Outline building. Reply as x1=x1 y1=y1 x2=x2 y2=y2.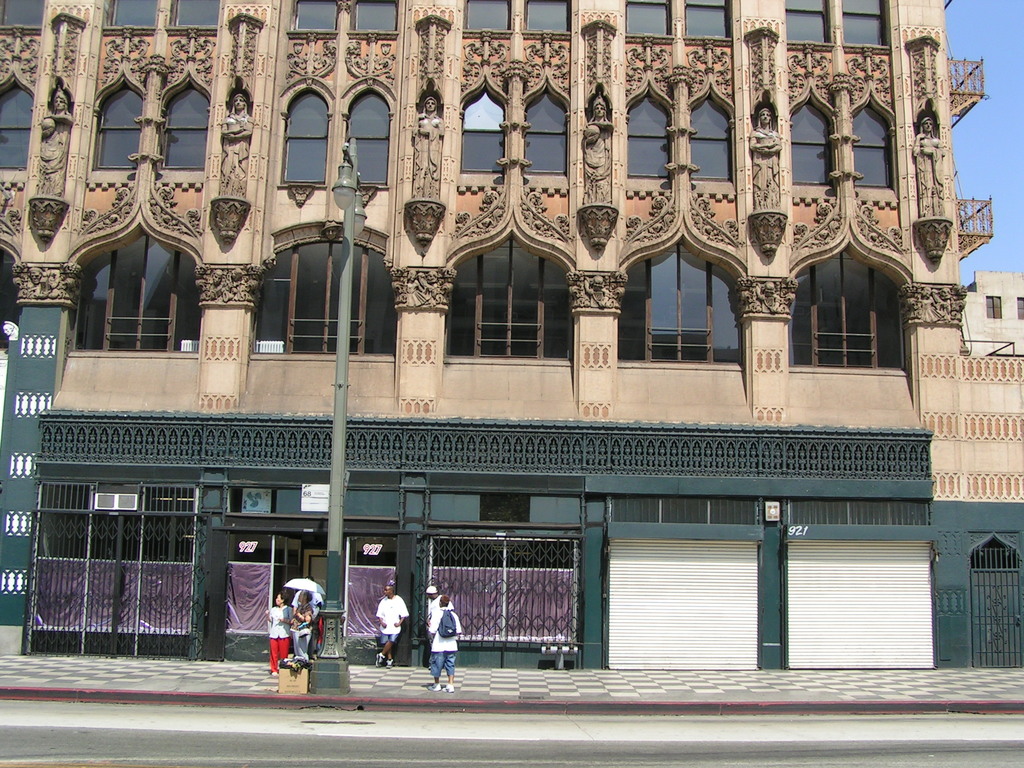
x1=0 y1=0 x2=1023 y2=669.
